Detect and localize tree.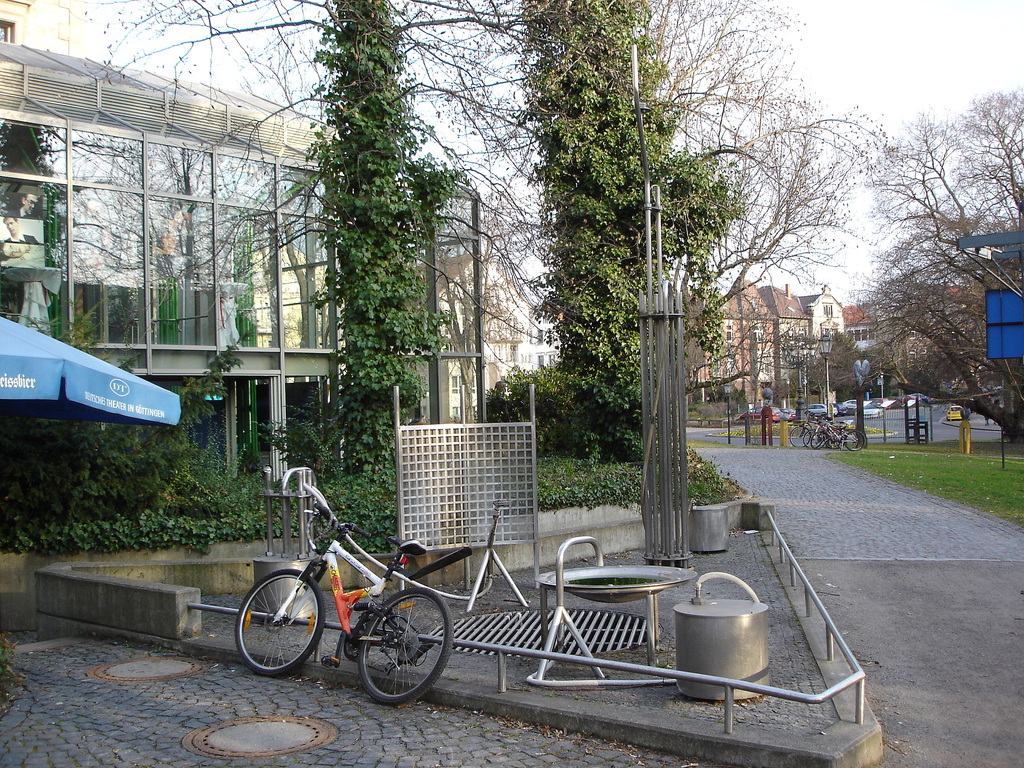
Localized at BBox(506, 0, 753, 458).
